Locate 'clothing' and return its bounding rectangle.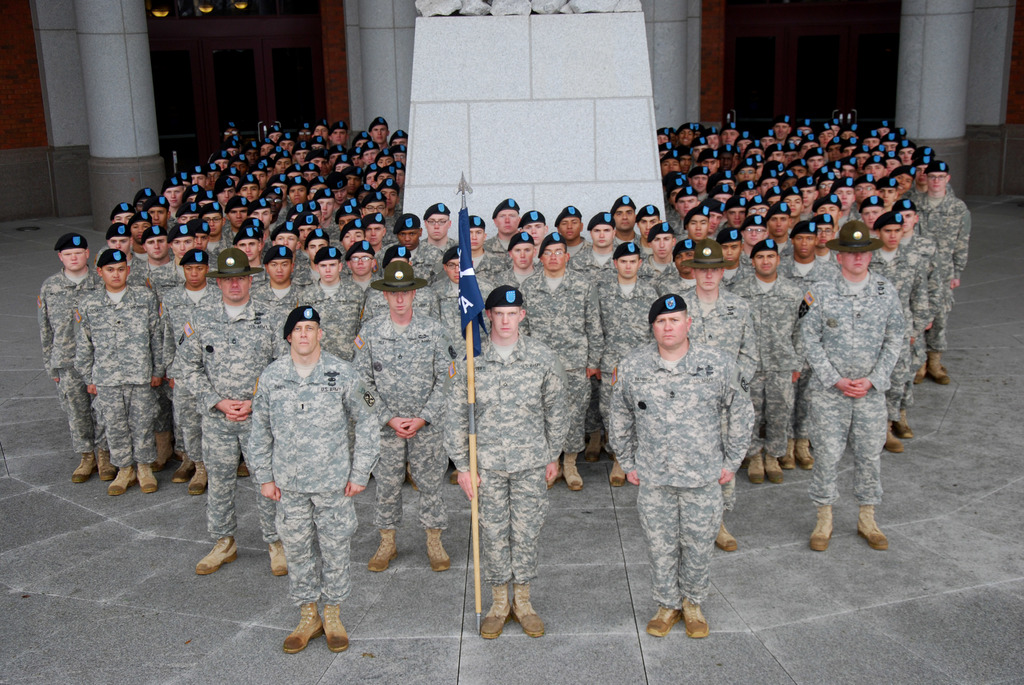
{"x1": 290, "y1": 283, "x2": 366, "y2": 349}.
